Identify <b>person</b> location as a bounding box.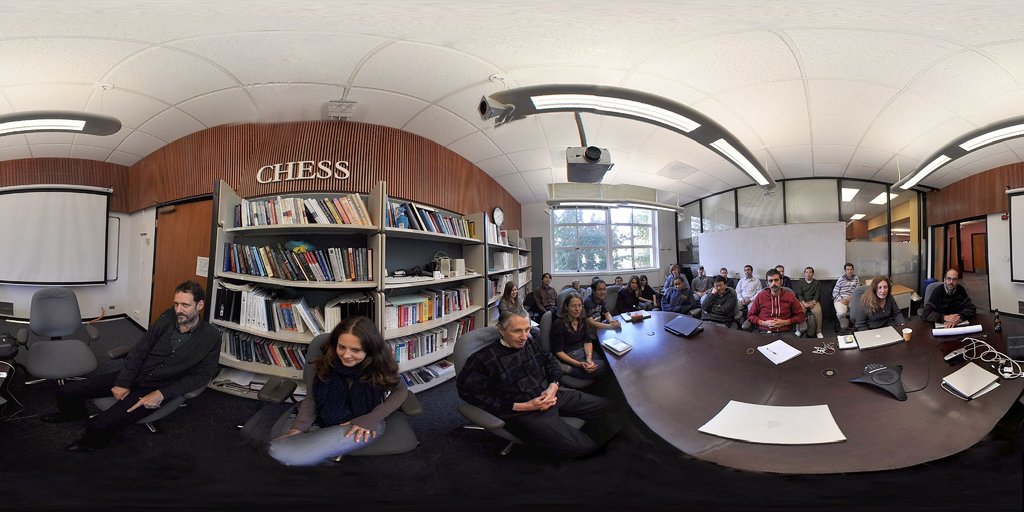
{"x1": 753, "y1": 263, "x2": 813, "y2": 342}.
